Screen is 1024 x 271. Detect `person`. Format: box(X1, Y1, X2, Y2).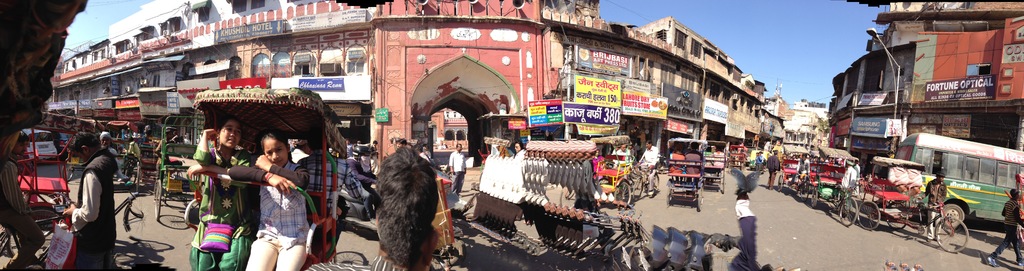
box(288, 128, 351, 268).
